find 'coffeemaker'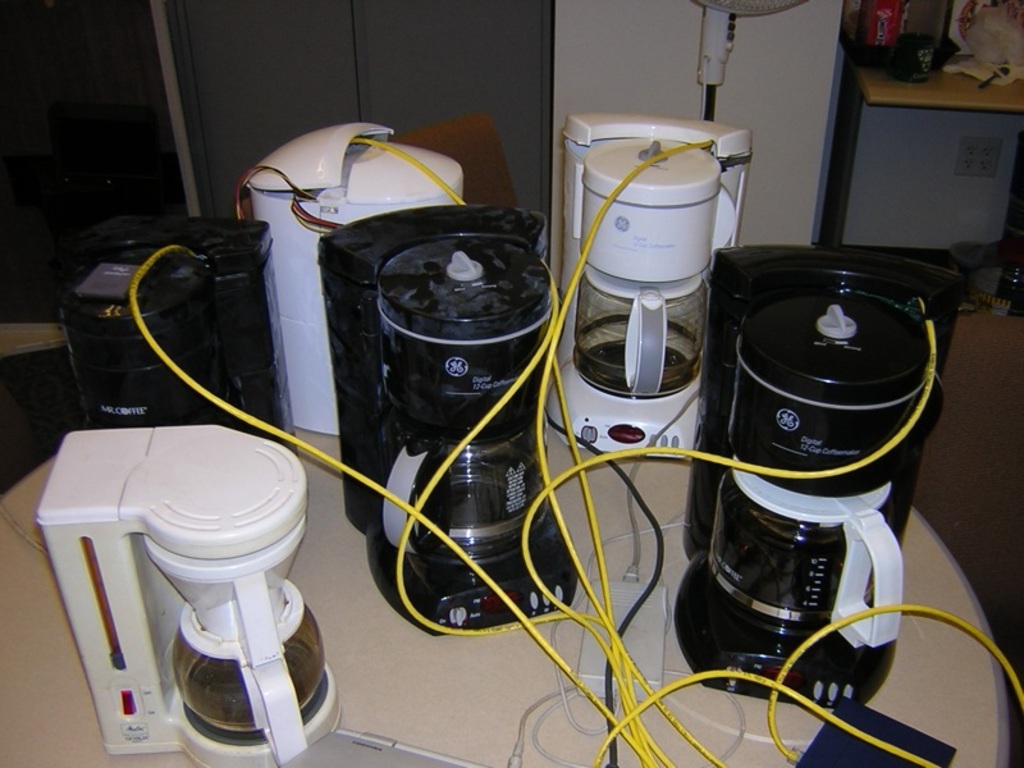
x1=33 y1=426 x2=347 y2=767
